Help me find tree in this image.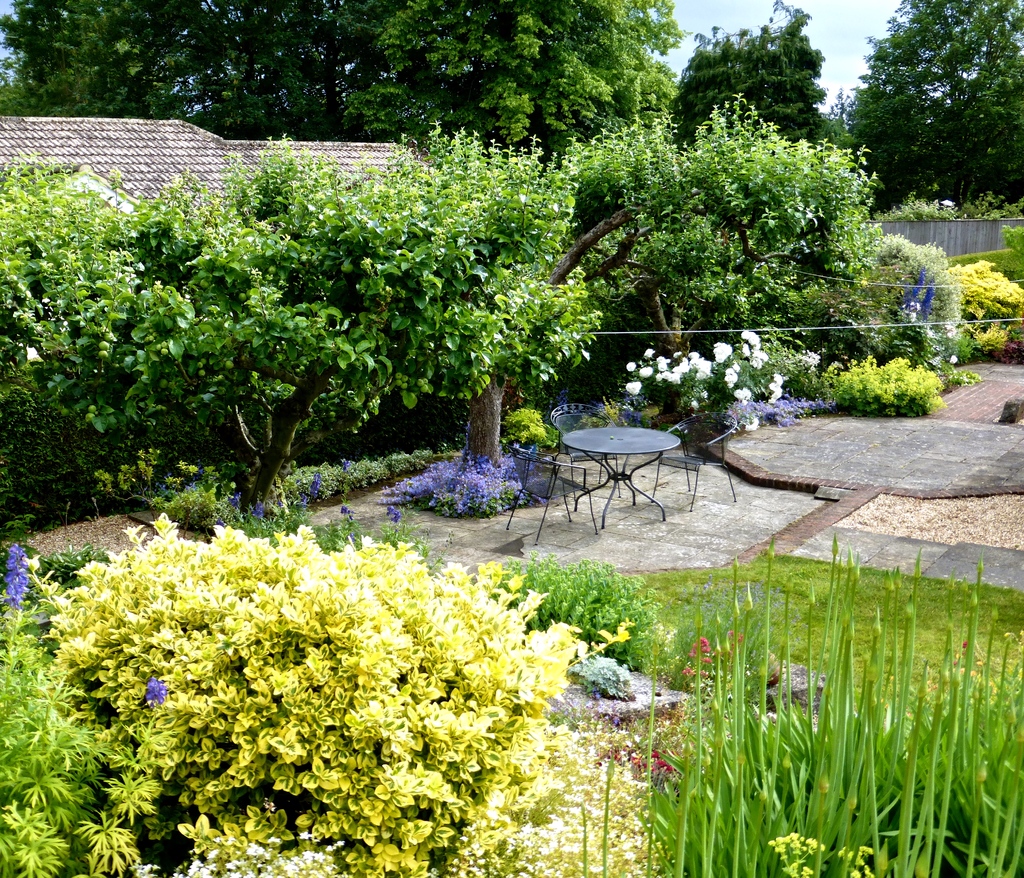
Found it: [x1=828, y1=1, x2=1023, y2=219].
